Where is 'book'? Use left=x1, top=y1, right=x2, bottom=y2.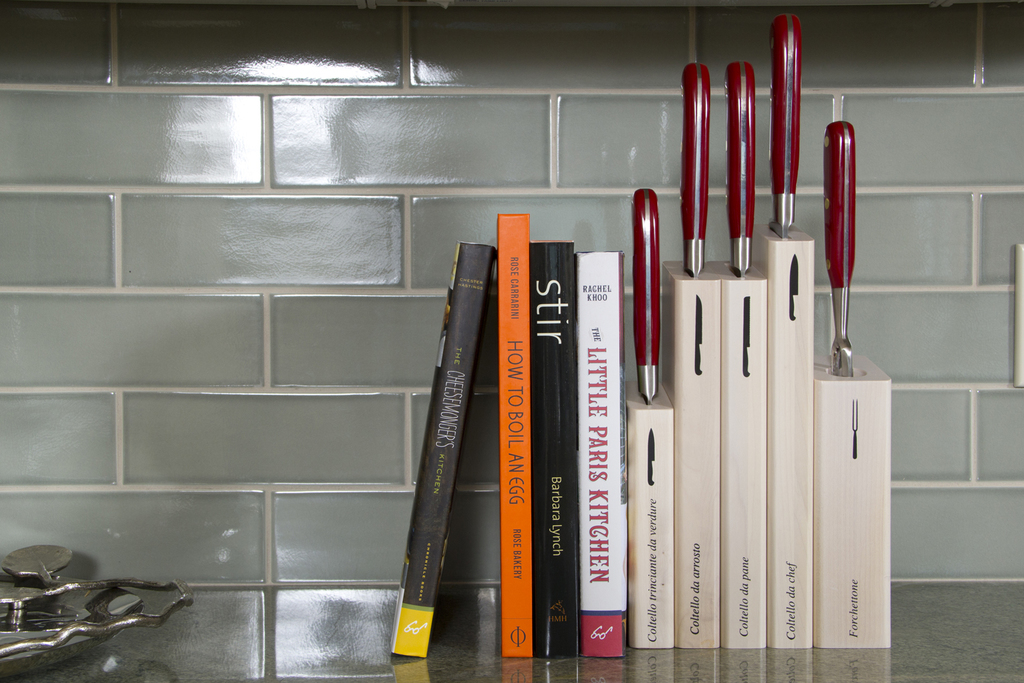
left=524, top=237, right=576, bottom=655.
